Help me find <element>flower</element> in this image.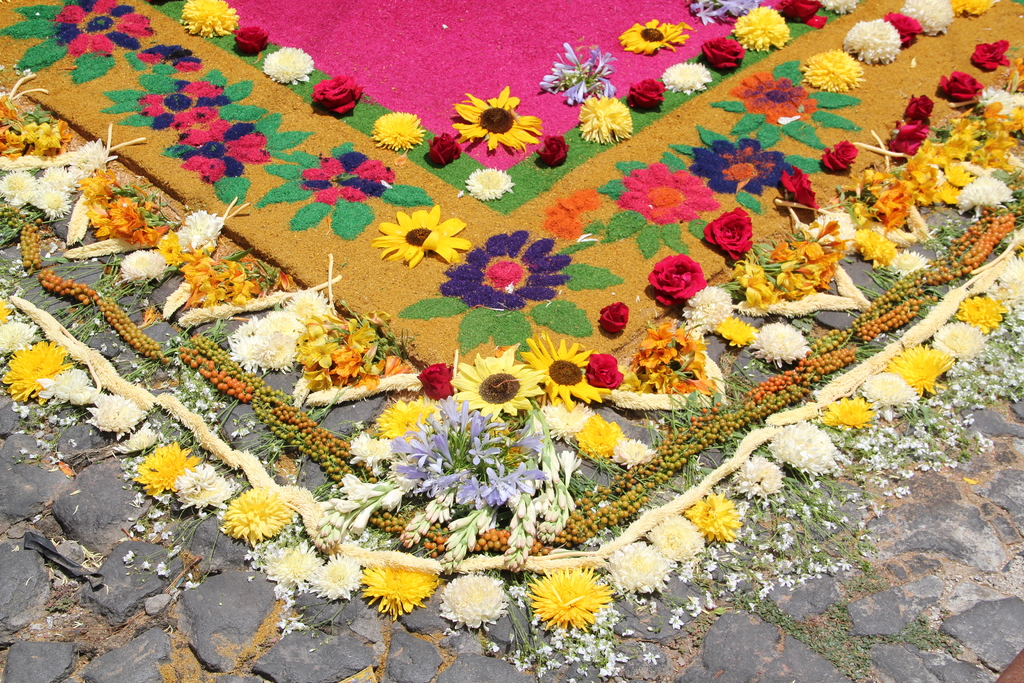
Found it: <region>465, 168, 511, 201</region>.
